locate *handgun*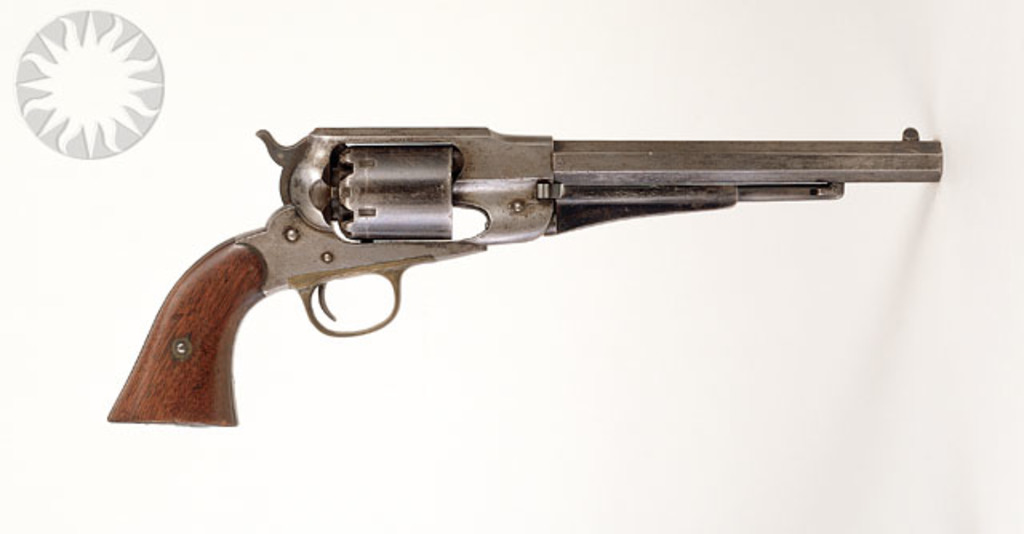
[109,122,944,433]
